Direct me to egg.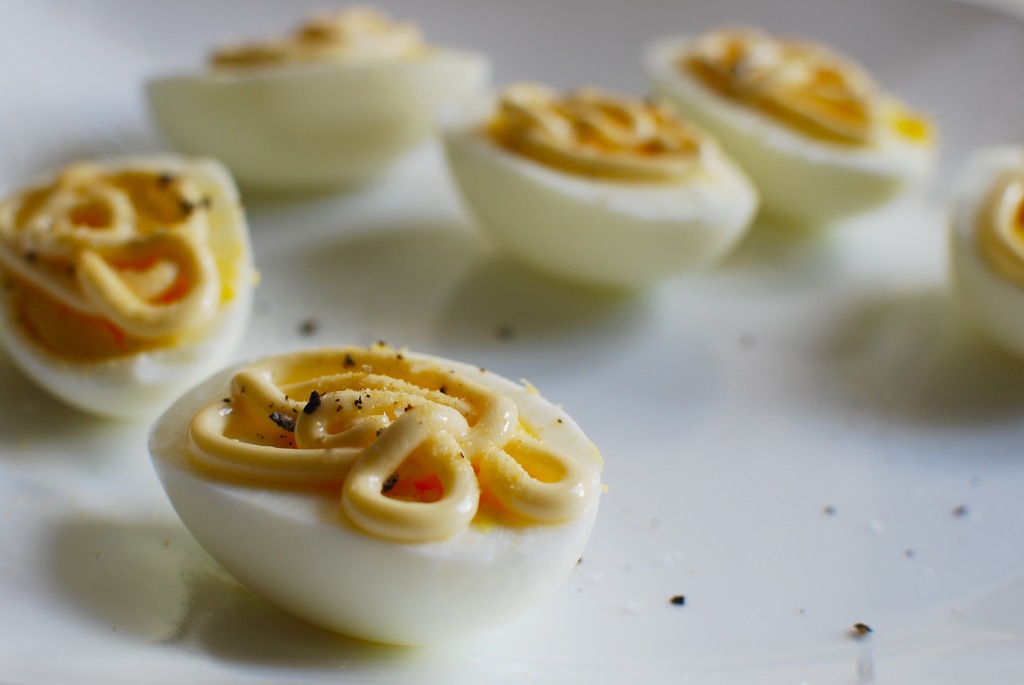
Direction: <bbox>640, 28, 925, 224</bbox>.
